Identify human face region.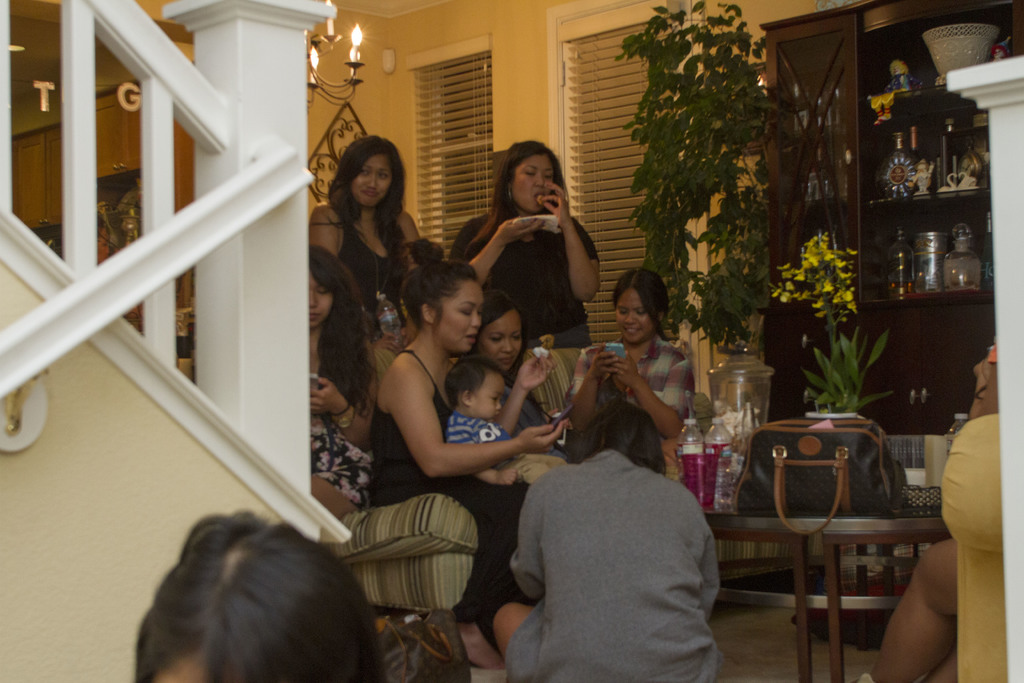
Region: 512,159,554,218.
